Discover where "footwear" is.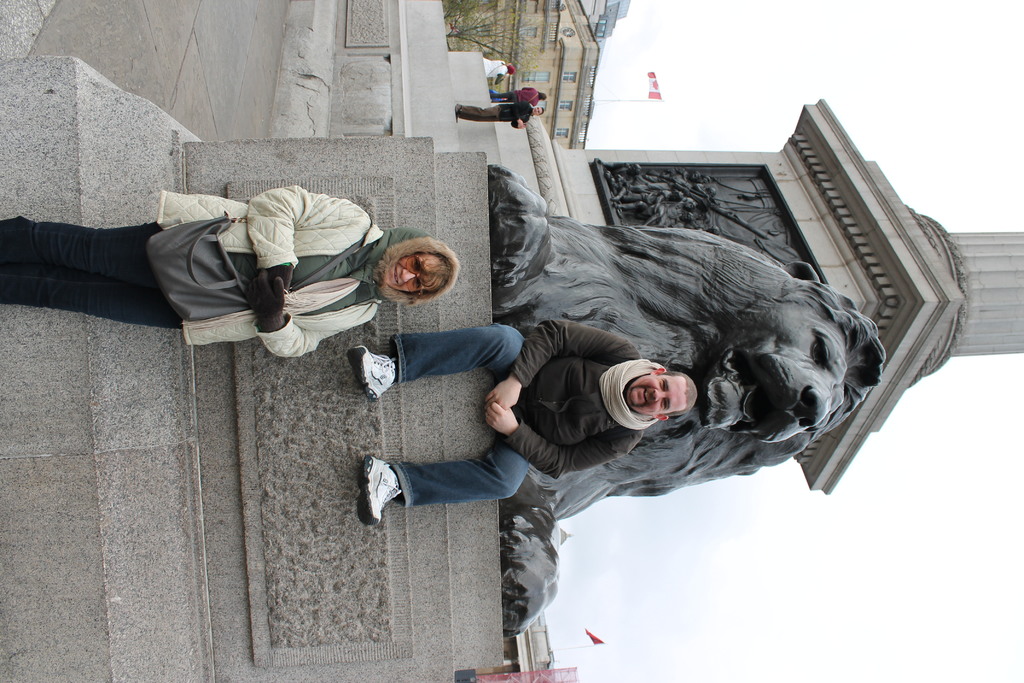
Discovered at {"x1": 359, "y1": 470, "x2": 424, "y2": 539}.
